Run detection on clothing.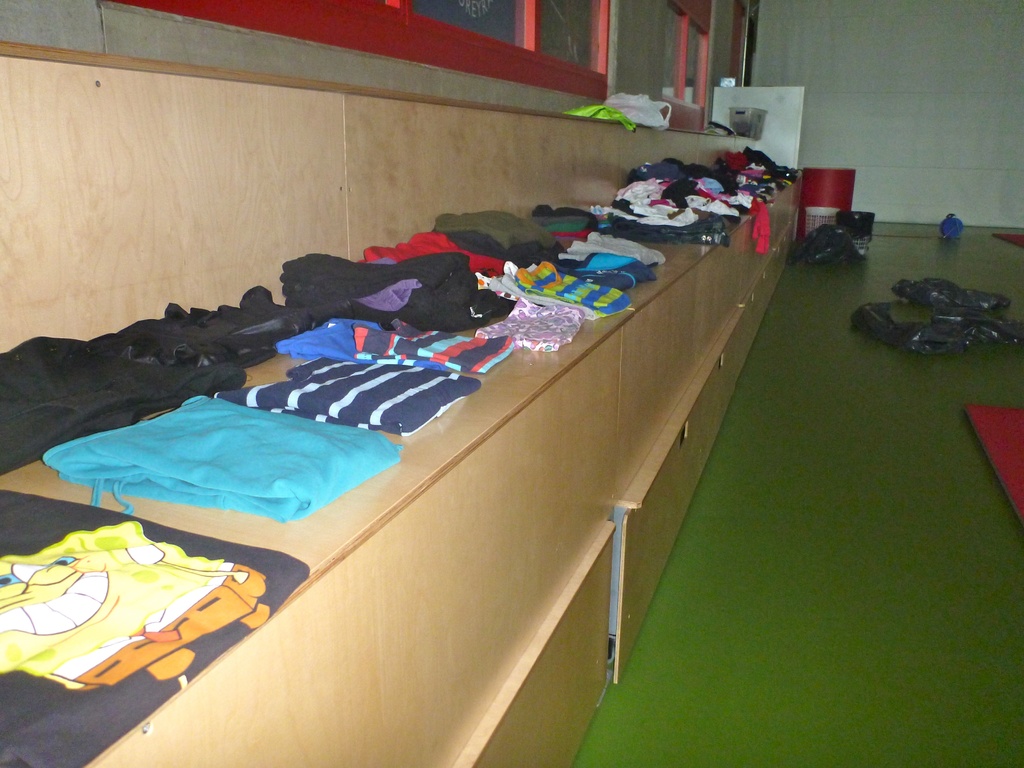
Result: rect(578, 226, 675, 267).
